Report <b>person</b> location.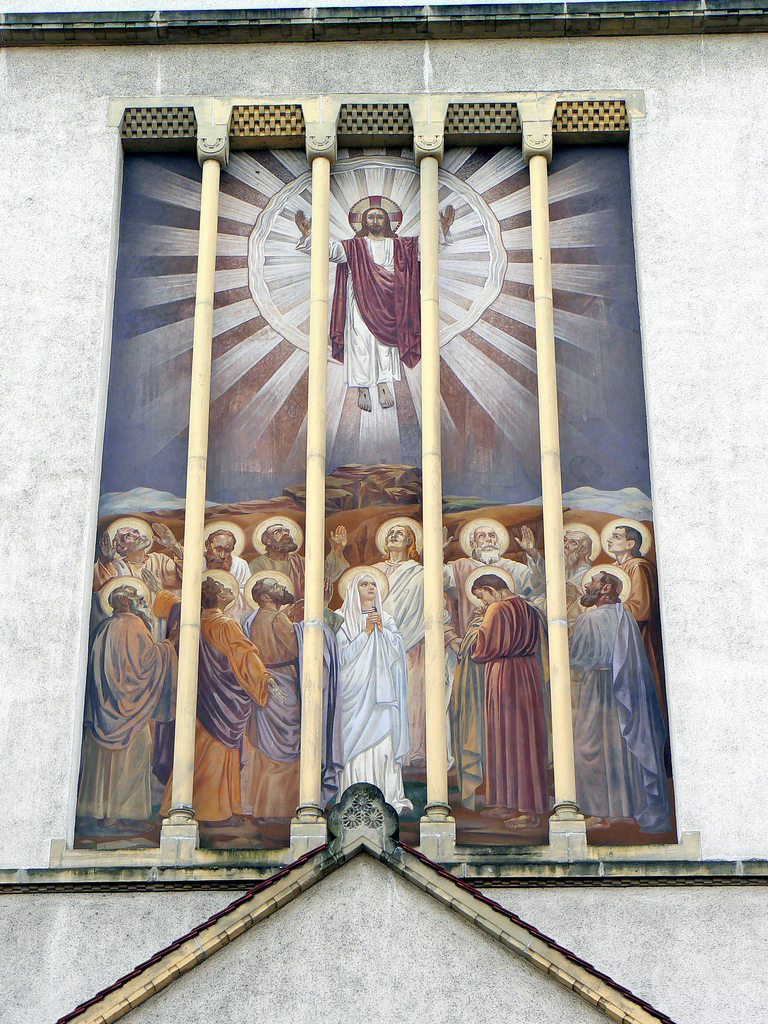
Report: (176,575,276,825).
